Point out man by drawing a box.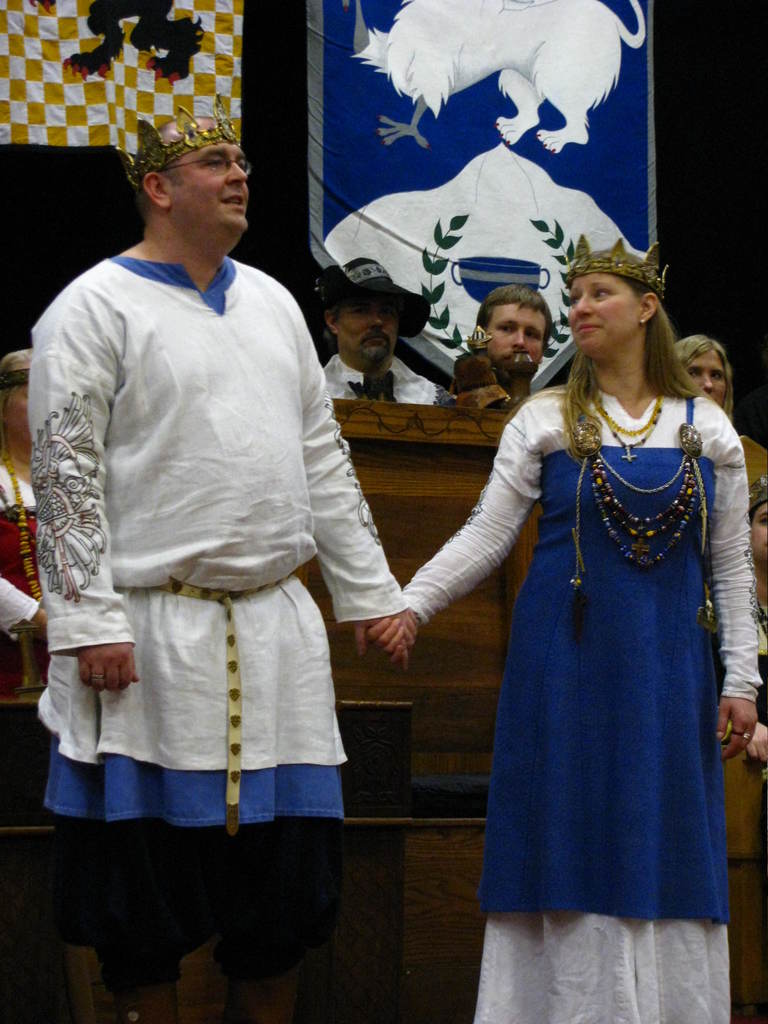
<box>28,80,433,1004</box>.
